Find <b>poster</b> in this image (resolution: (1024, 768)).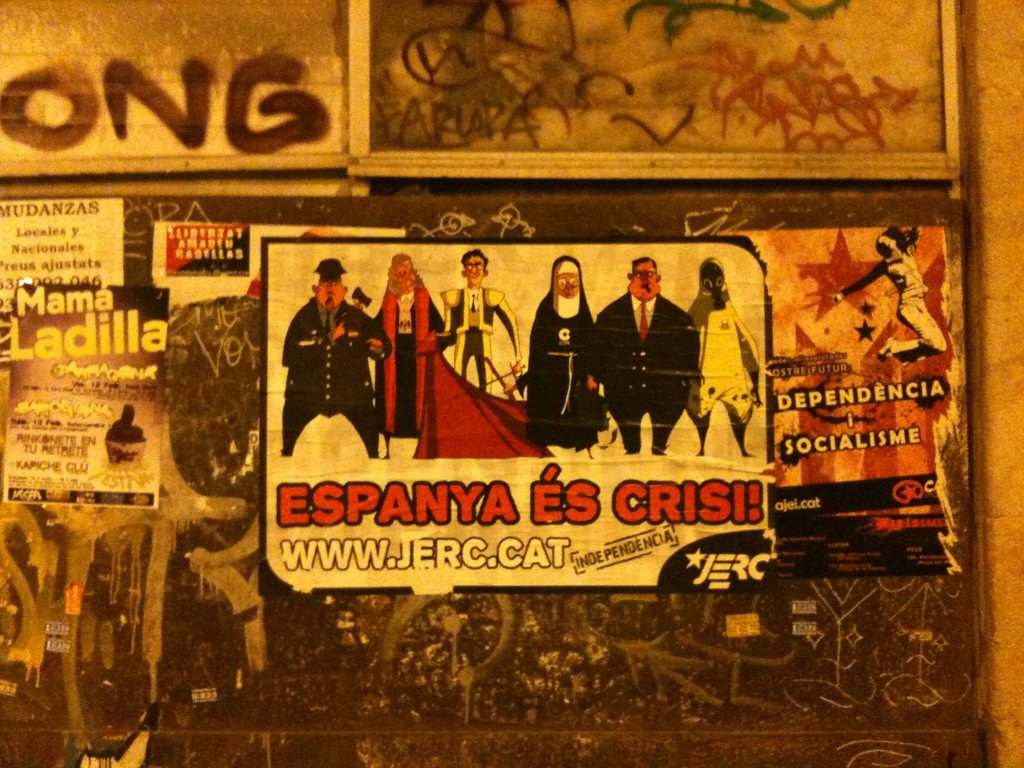
260 239 772 593.
